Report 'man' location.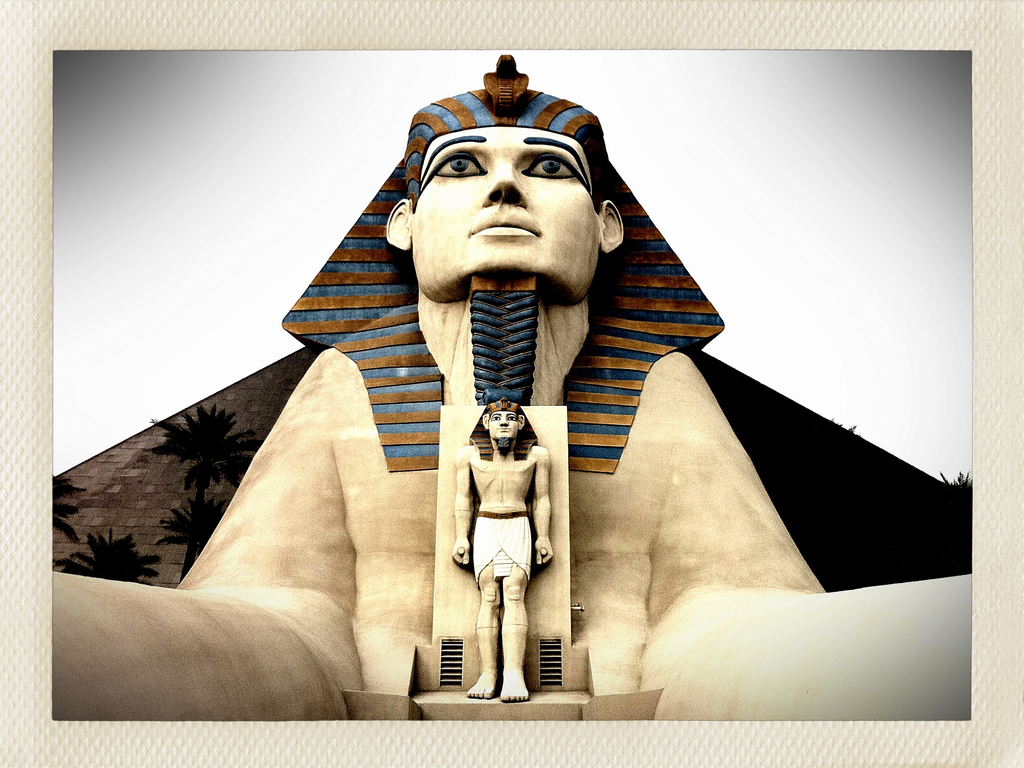
Report: (x1=42, y1=56, x2=967, y2=723).
